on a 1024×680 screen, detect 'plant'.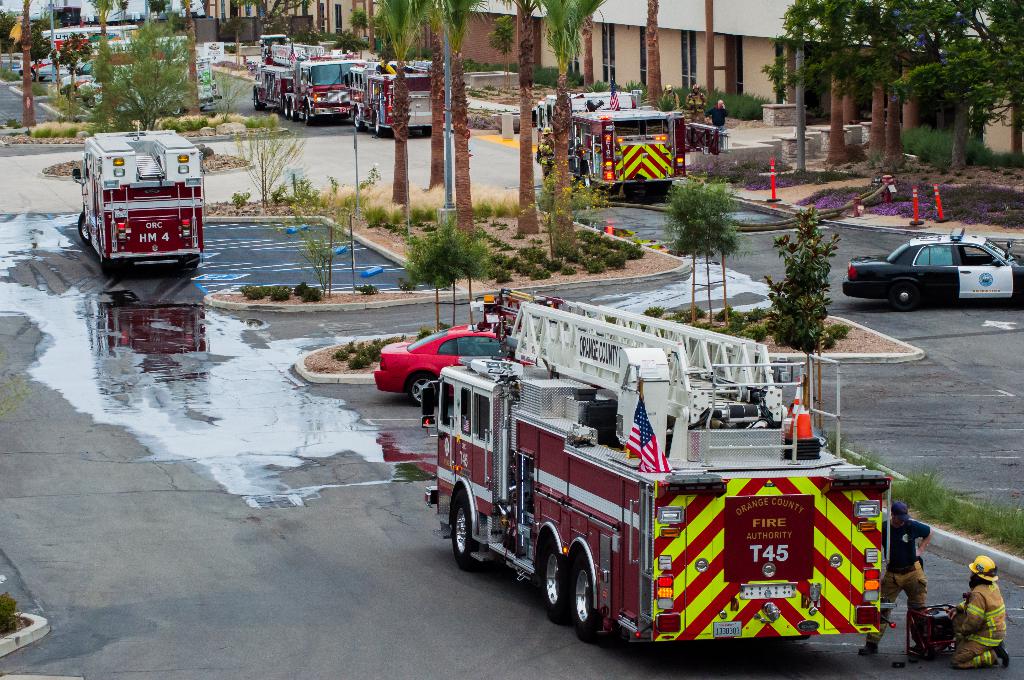
box(50, 88, 75, 108).
